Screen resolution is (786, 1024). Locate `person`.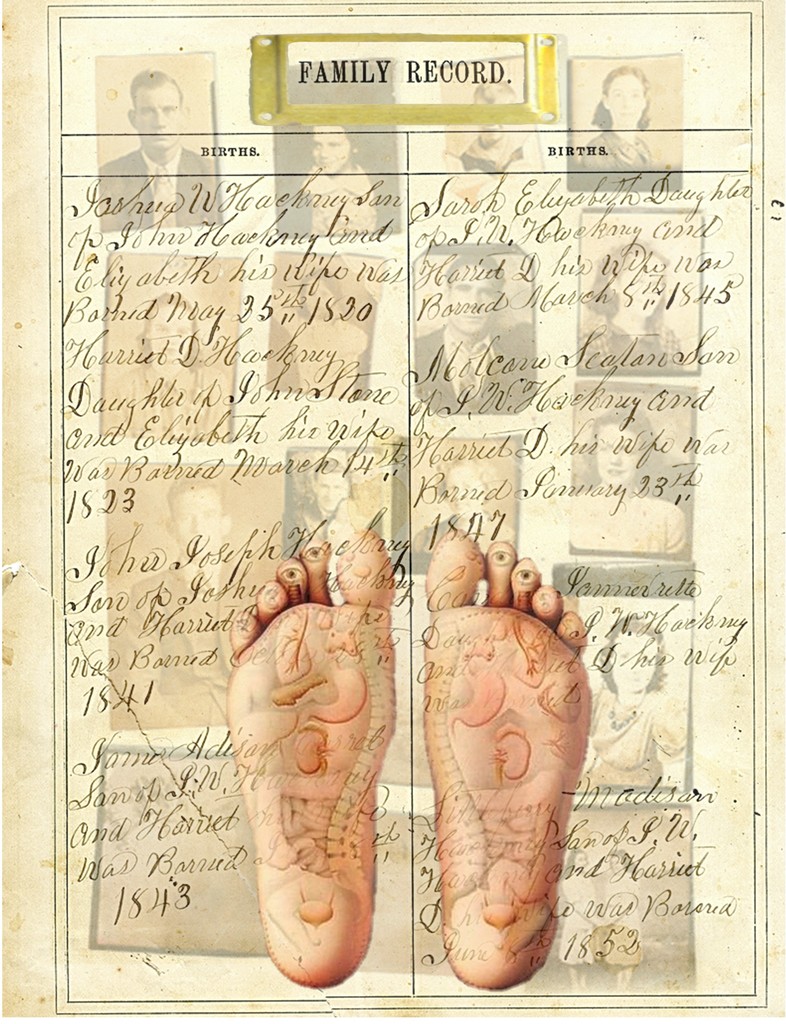
(x1=415, y1=259, x2=543, y2=409).
